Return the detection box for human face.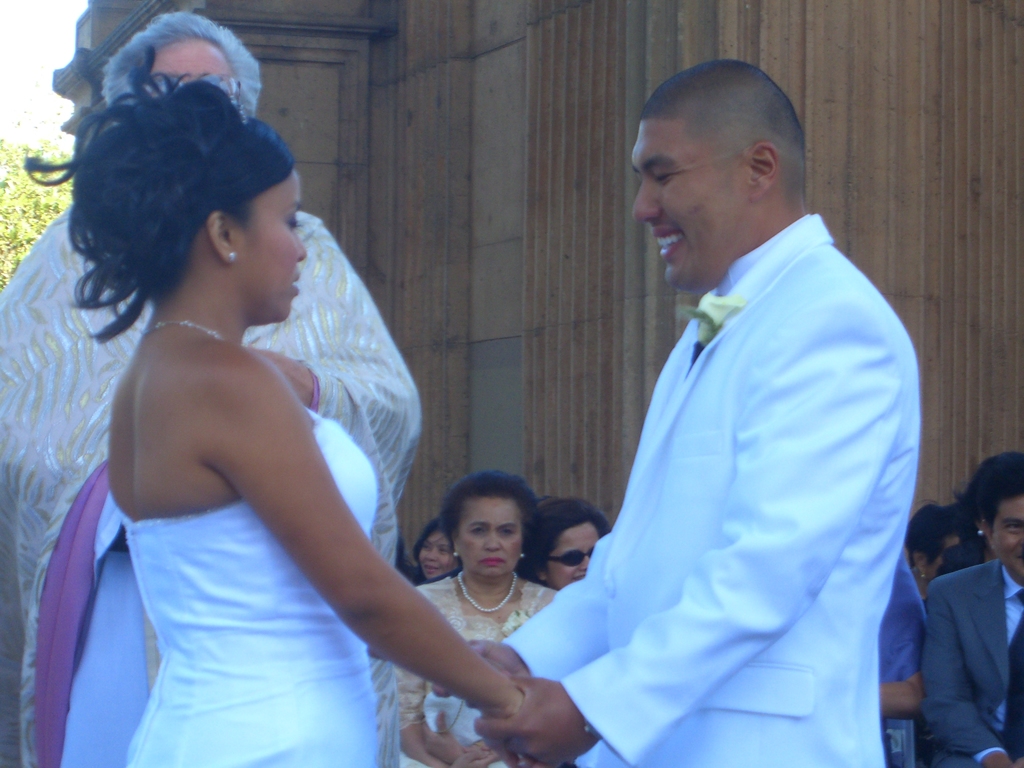
rect(928, 539, 962, 584).
